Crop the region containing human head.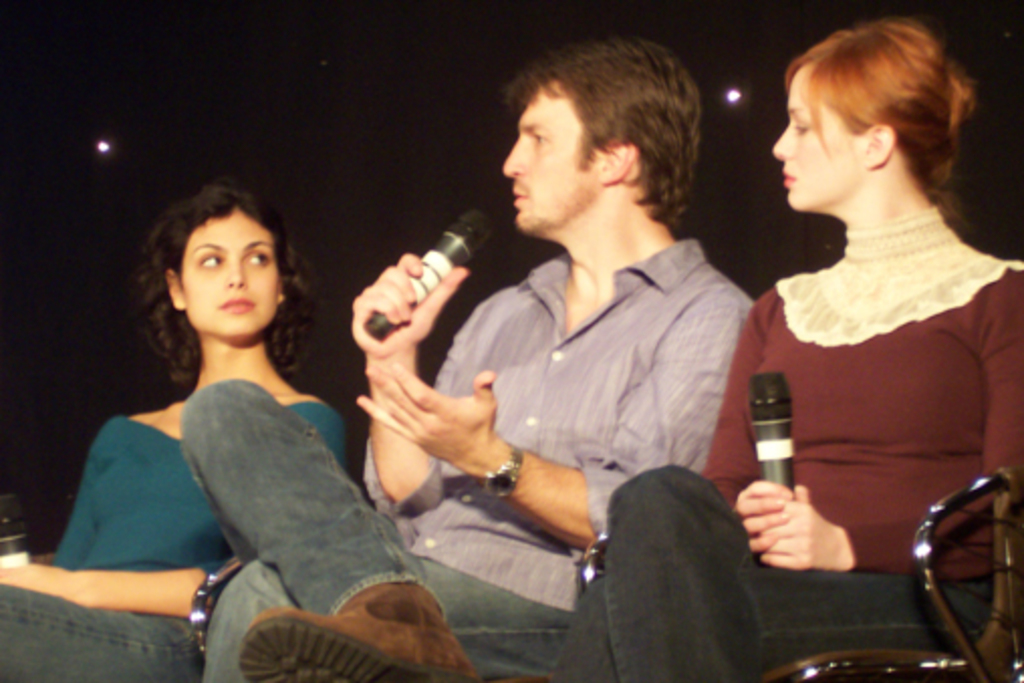
Crop region: [x1=770, y1=14, x2=980, y2=220].
